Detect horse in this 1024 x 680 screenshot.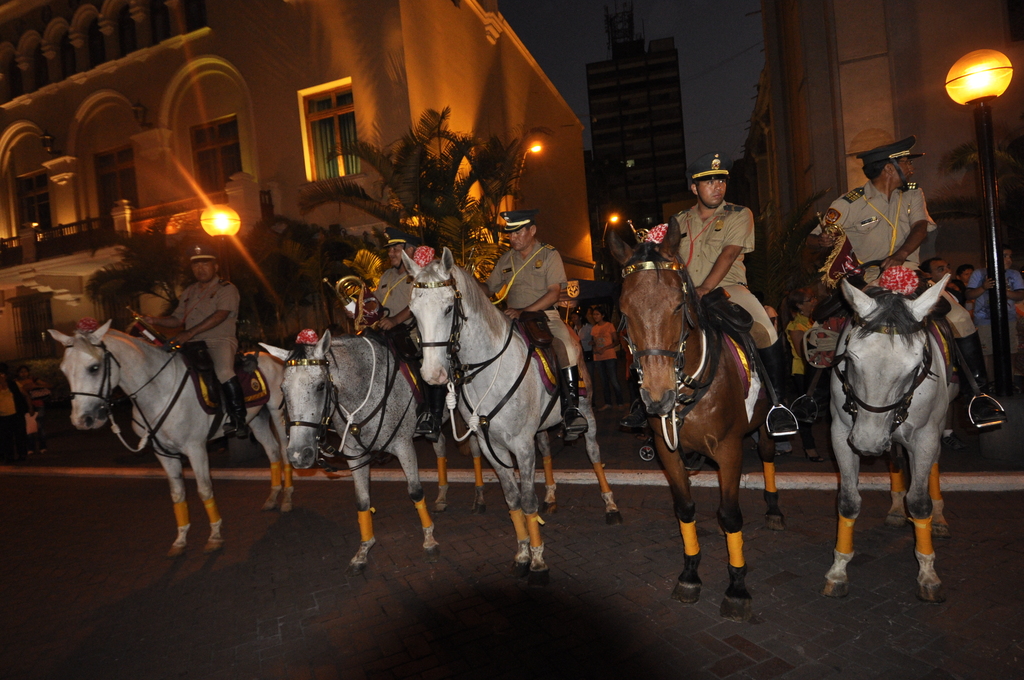
Detection: 254,329,485,572.
